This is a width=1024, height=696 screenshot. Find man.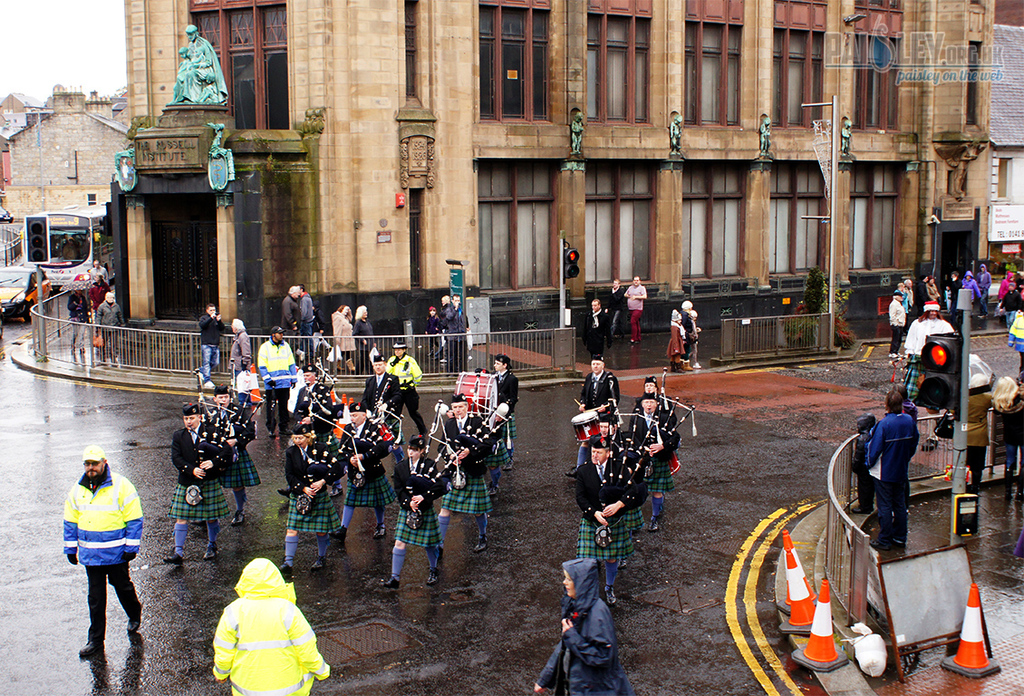
Bounding box: bbox=[94, 288, 128, 374].
